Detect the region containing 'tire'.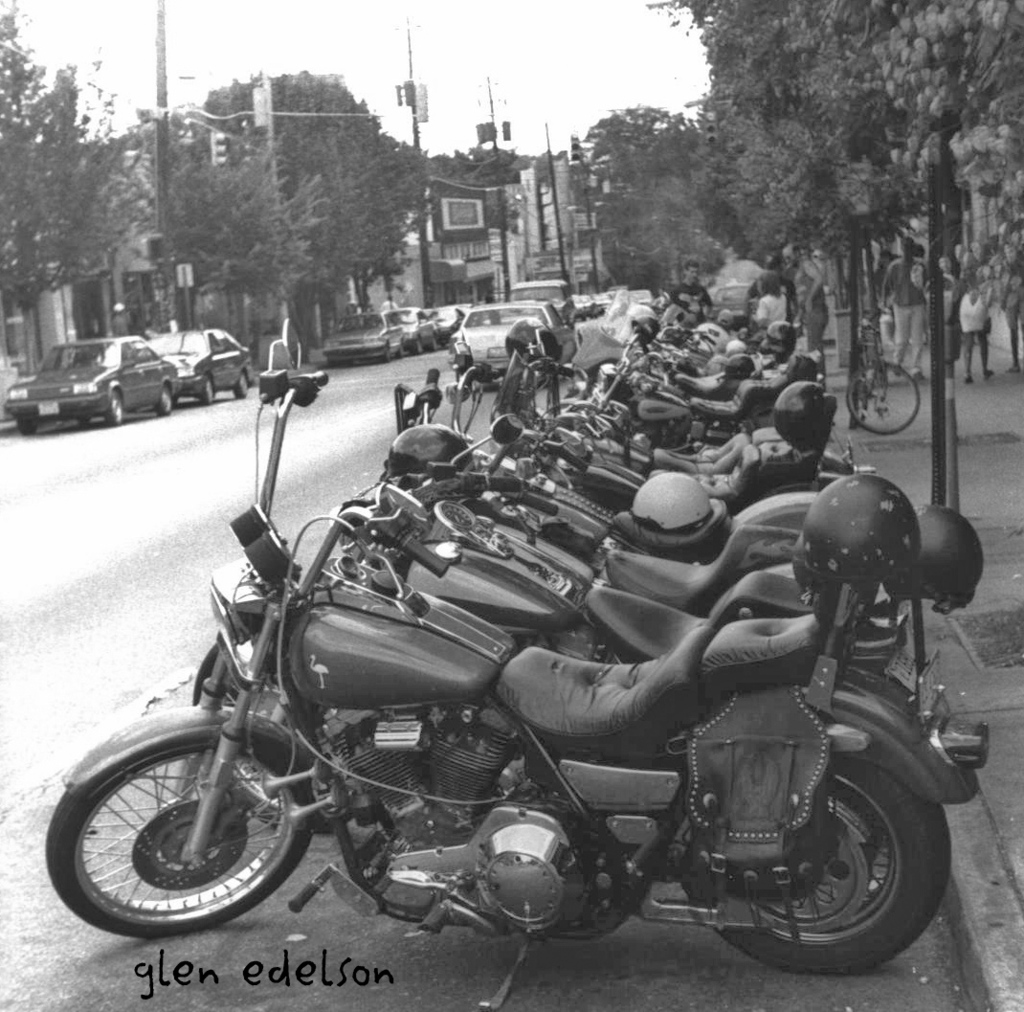
left=234, top=372, right=249, bottom=394.
